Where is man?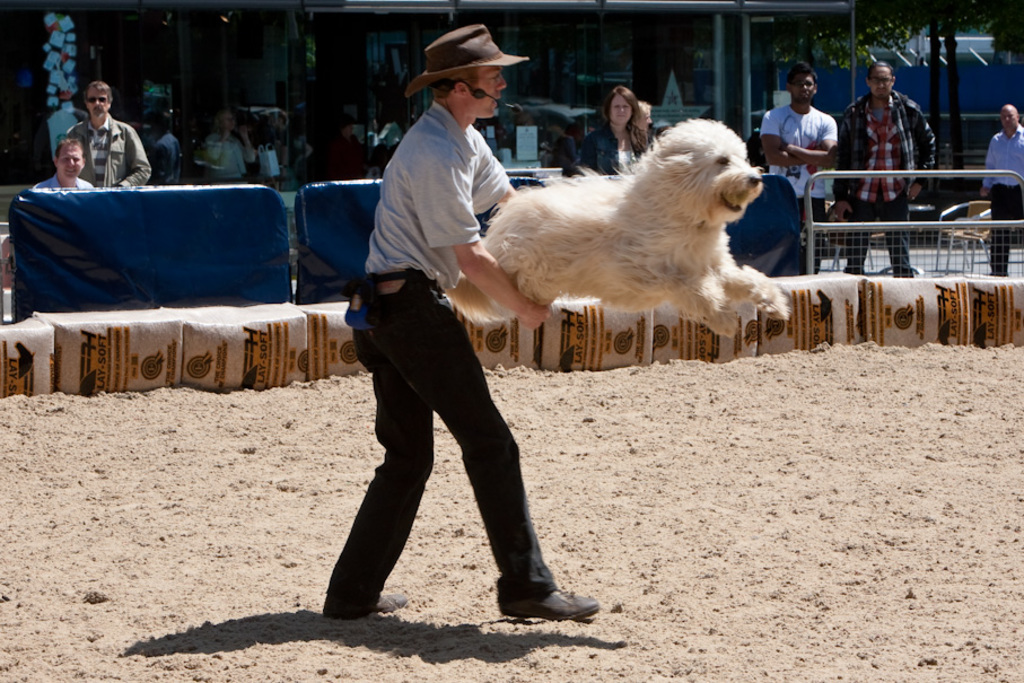
BBox(64, 80, 151, 192).
